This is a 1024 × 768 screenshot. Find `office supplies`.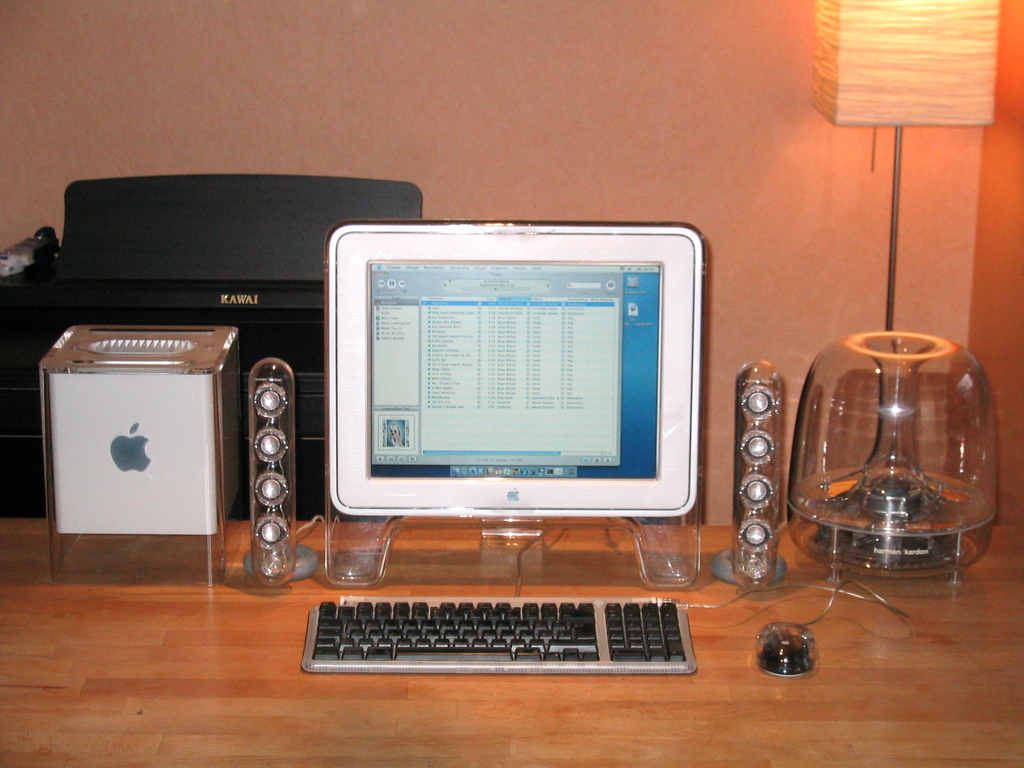
Bounding box: (left=1, top=220, right=57, bottom=514).
